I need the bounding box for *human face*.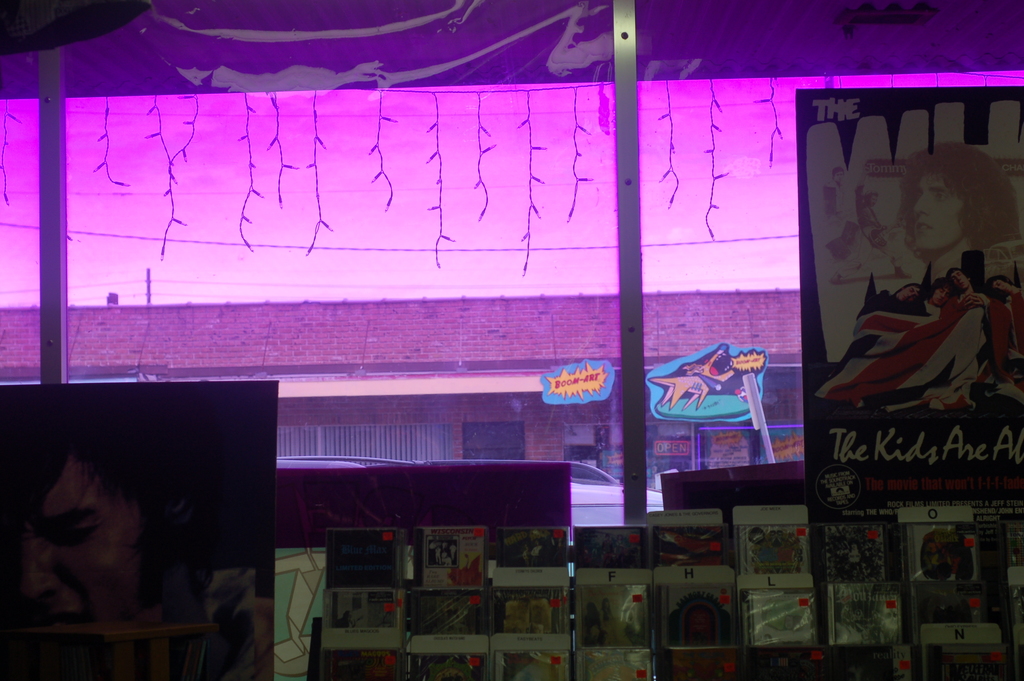
Here it is: bbox=[896, 285, 920, 304].
